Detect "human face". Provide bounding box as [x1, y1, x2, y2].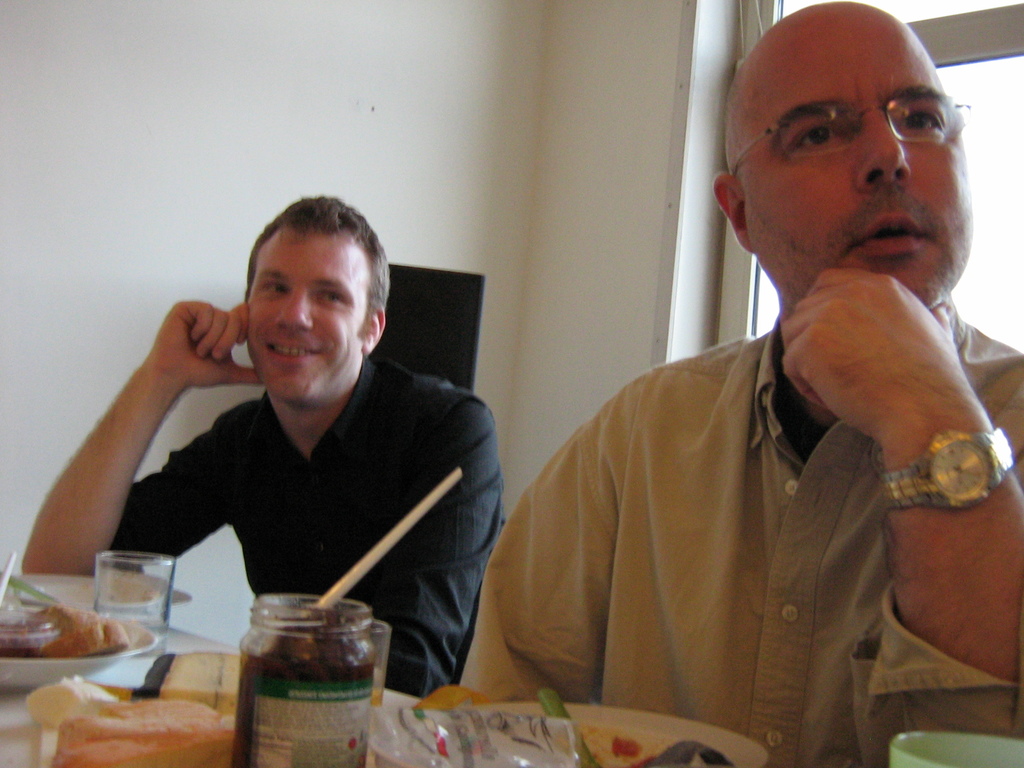
[735, 5, 966, 303].
